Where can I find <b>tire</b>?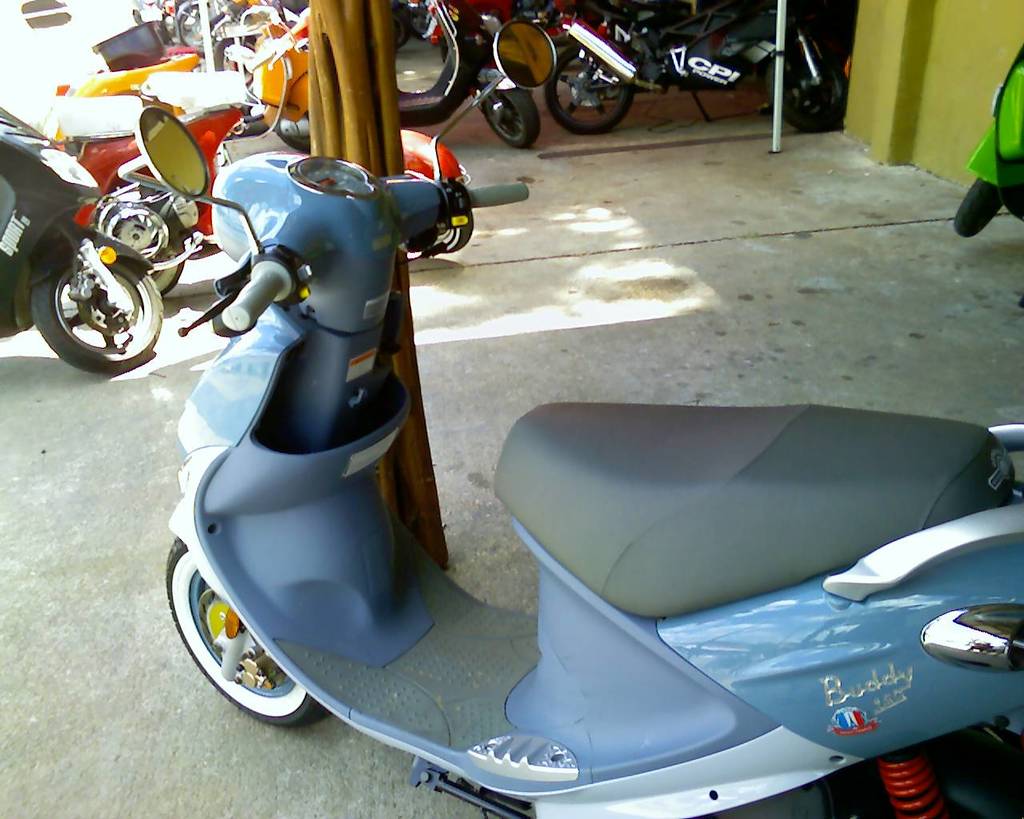
You can find it at box=[160, 537, 346, 720].
